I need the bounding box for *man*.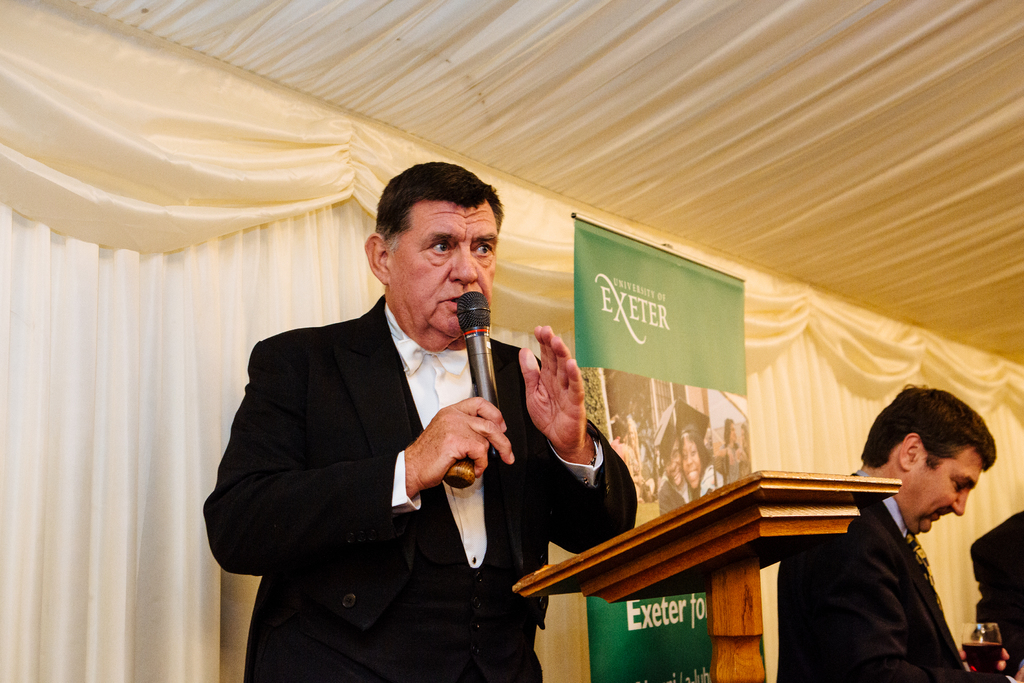
Here it is: [x1=660, y1=438, x2=728, y2=517].
